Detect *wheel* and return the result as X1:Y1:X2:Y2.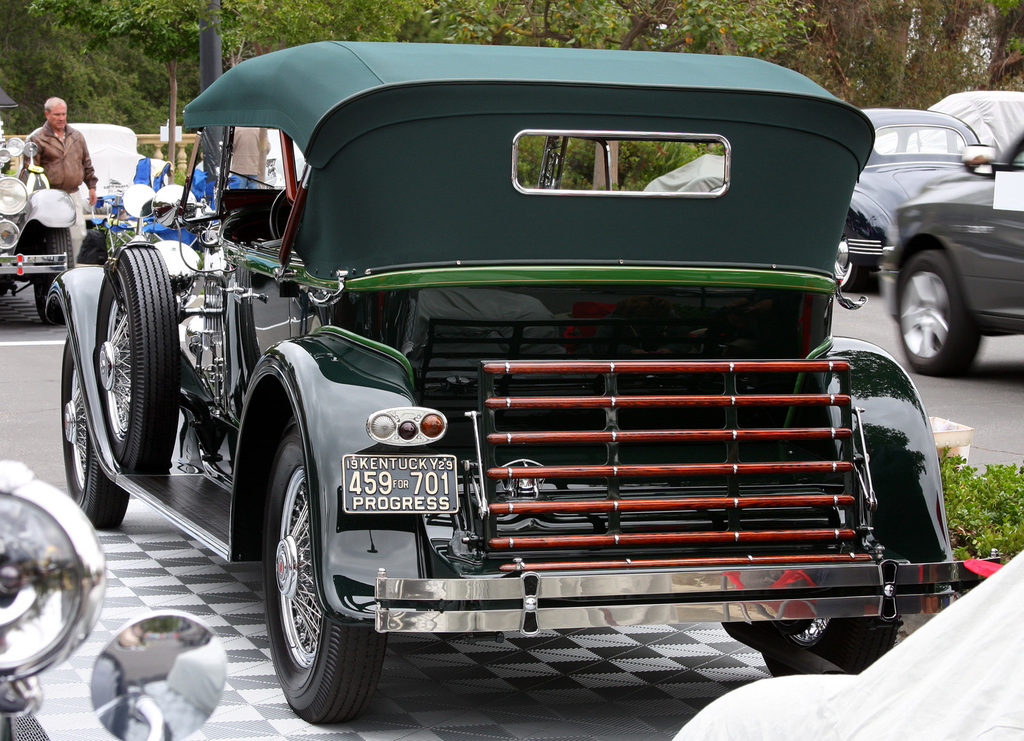
893:250:985:378.
